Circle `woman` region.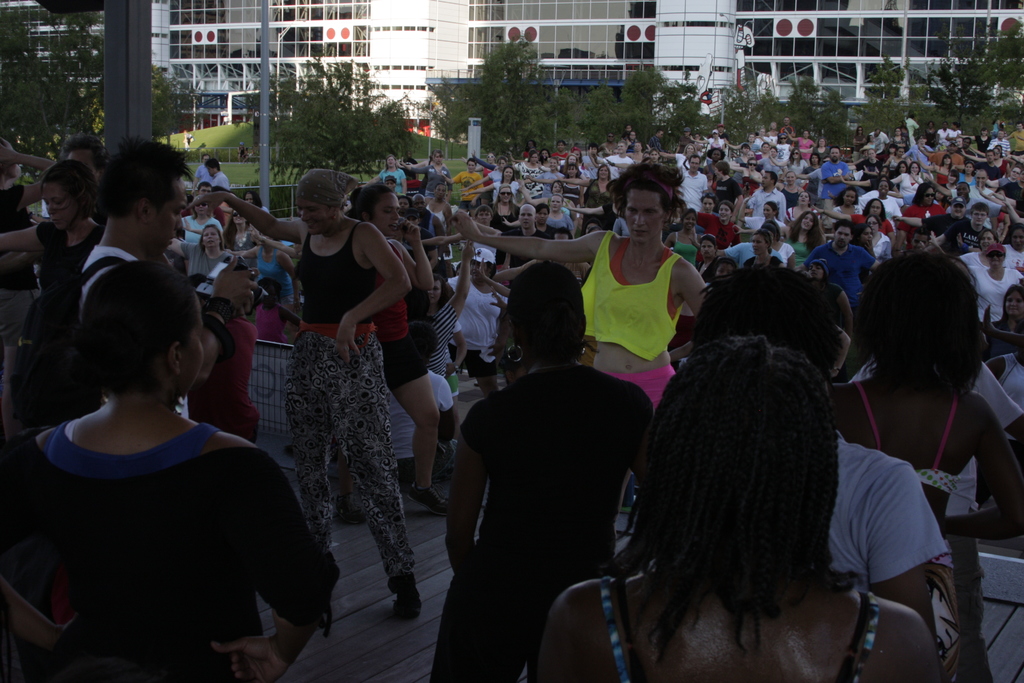
Region: <region>0, 135, 70, 291</region>.
